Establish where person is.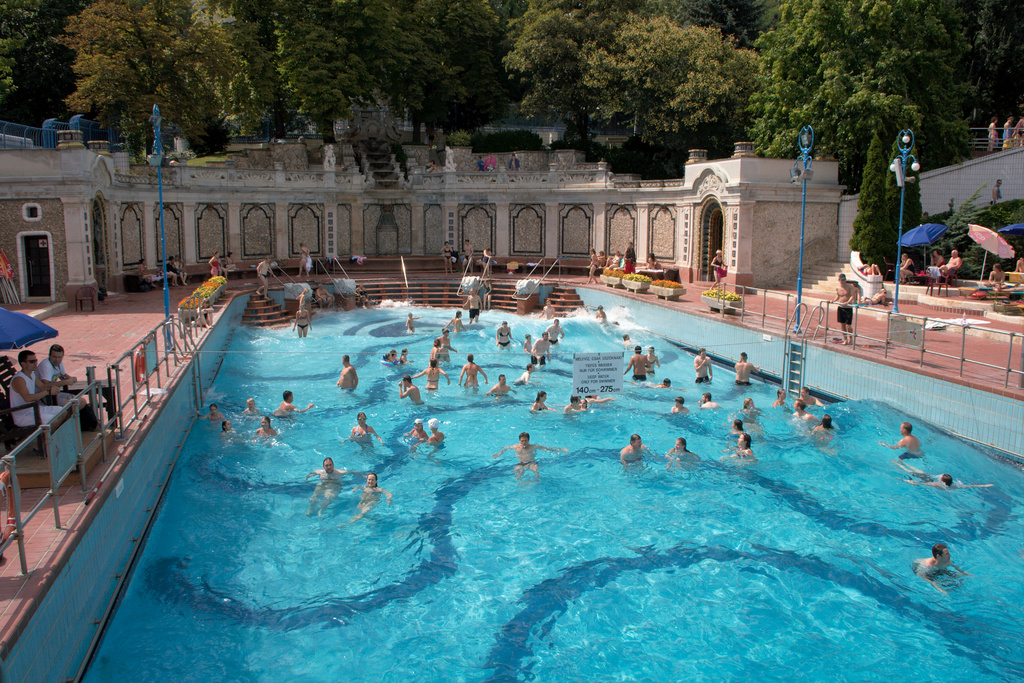
Established at <bbox>299, 454, 349, 520</bbox>.
